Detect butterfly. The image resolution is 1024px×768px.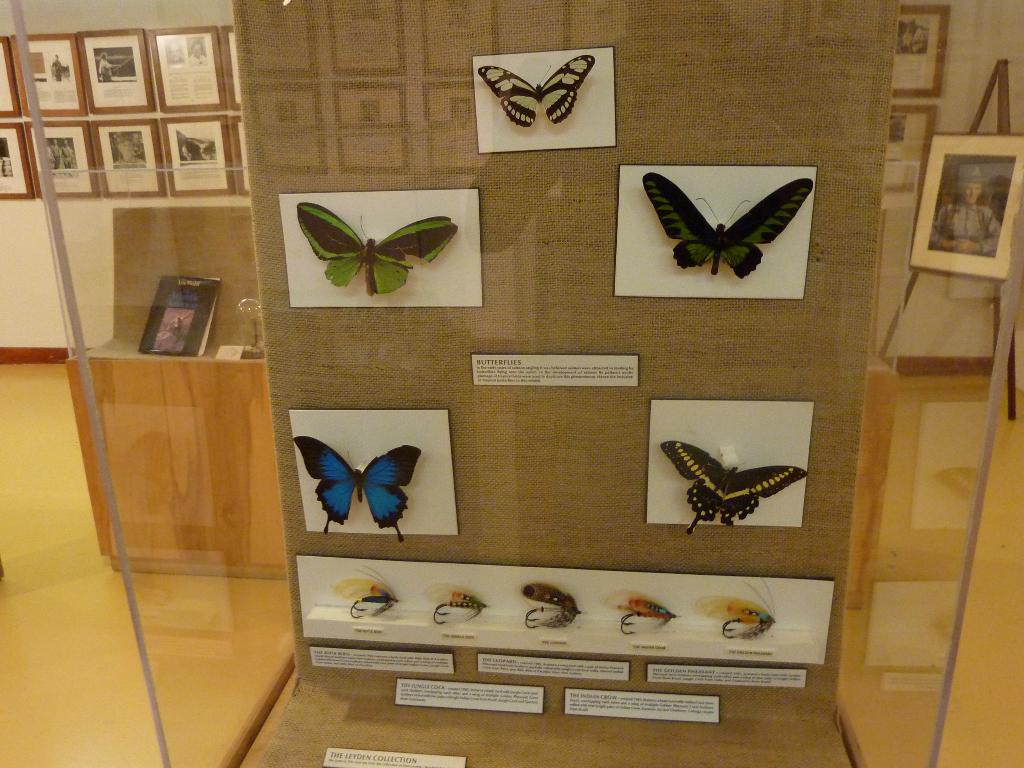
bbox(419, 576, 497, 623).
